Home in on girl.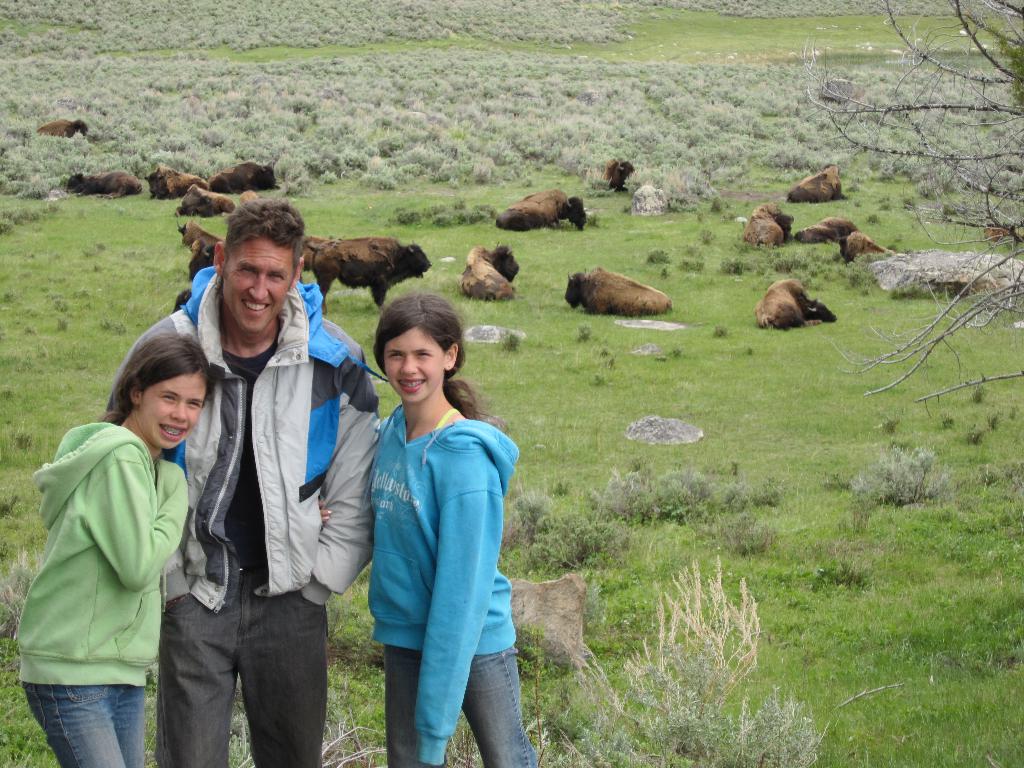
Homed in at l=14, t=331, r=215, b=767.
